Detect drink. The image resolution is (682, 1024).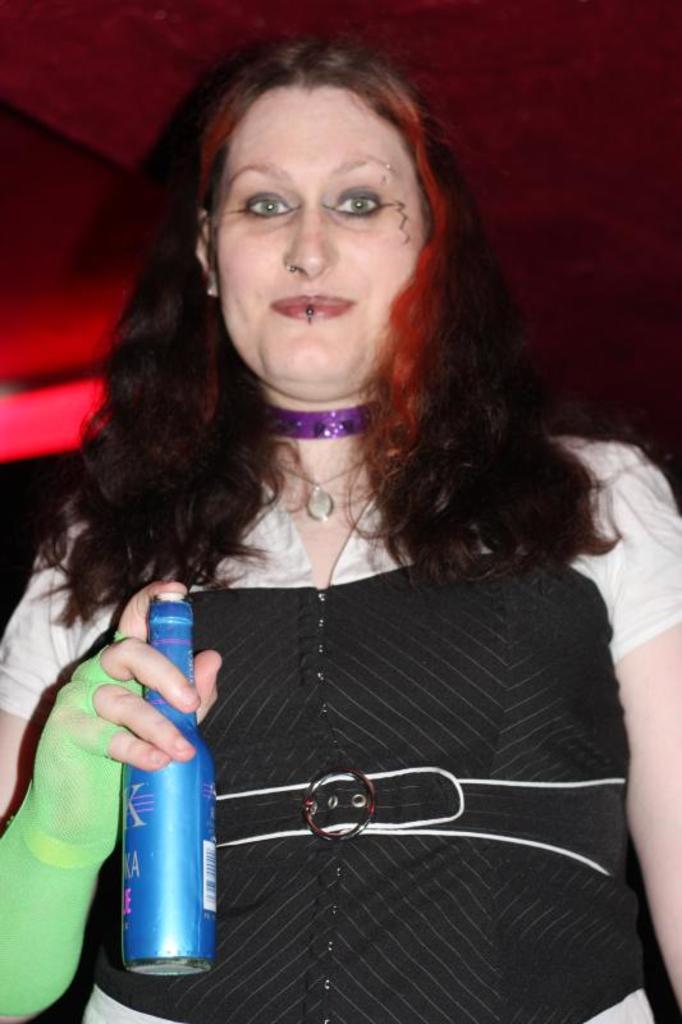
Rect(107, 632, 210, 968).
